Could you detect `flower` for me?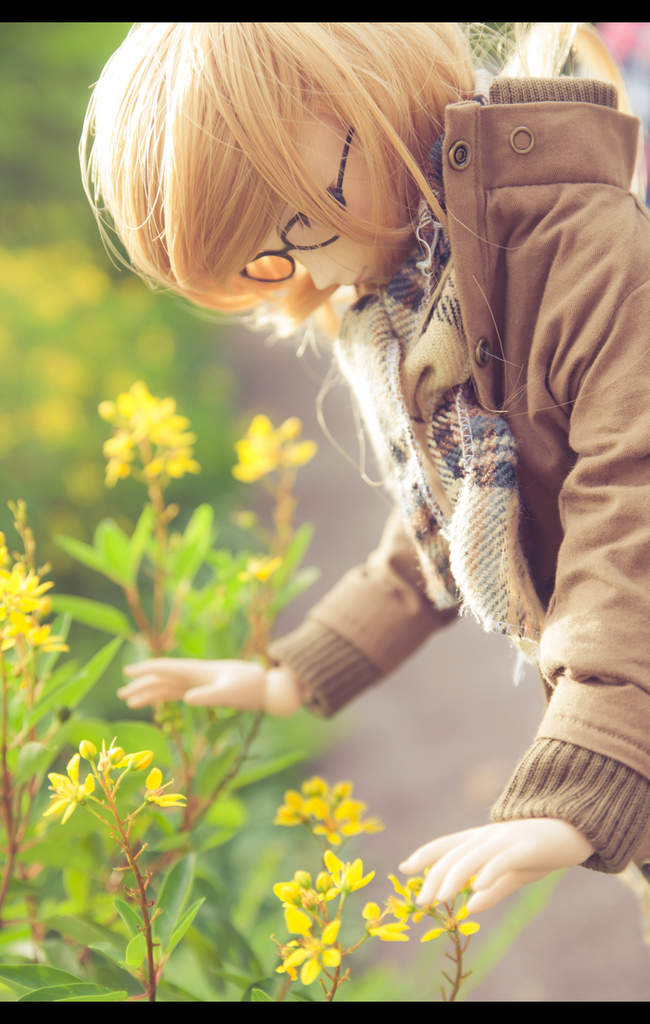
Detection result: Rect(394, 867, 426, 910).
